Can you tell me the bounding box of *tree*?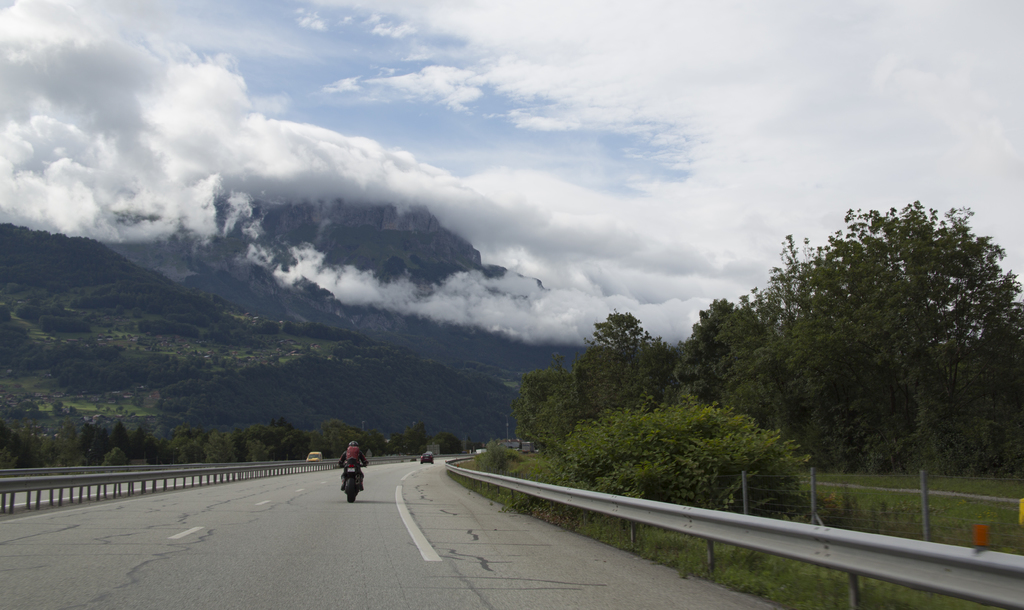
797, 208, 997, 493.
